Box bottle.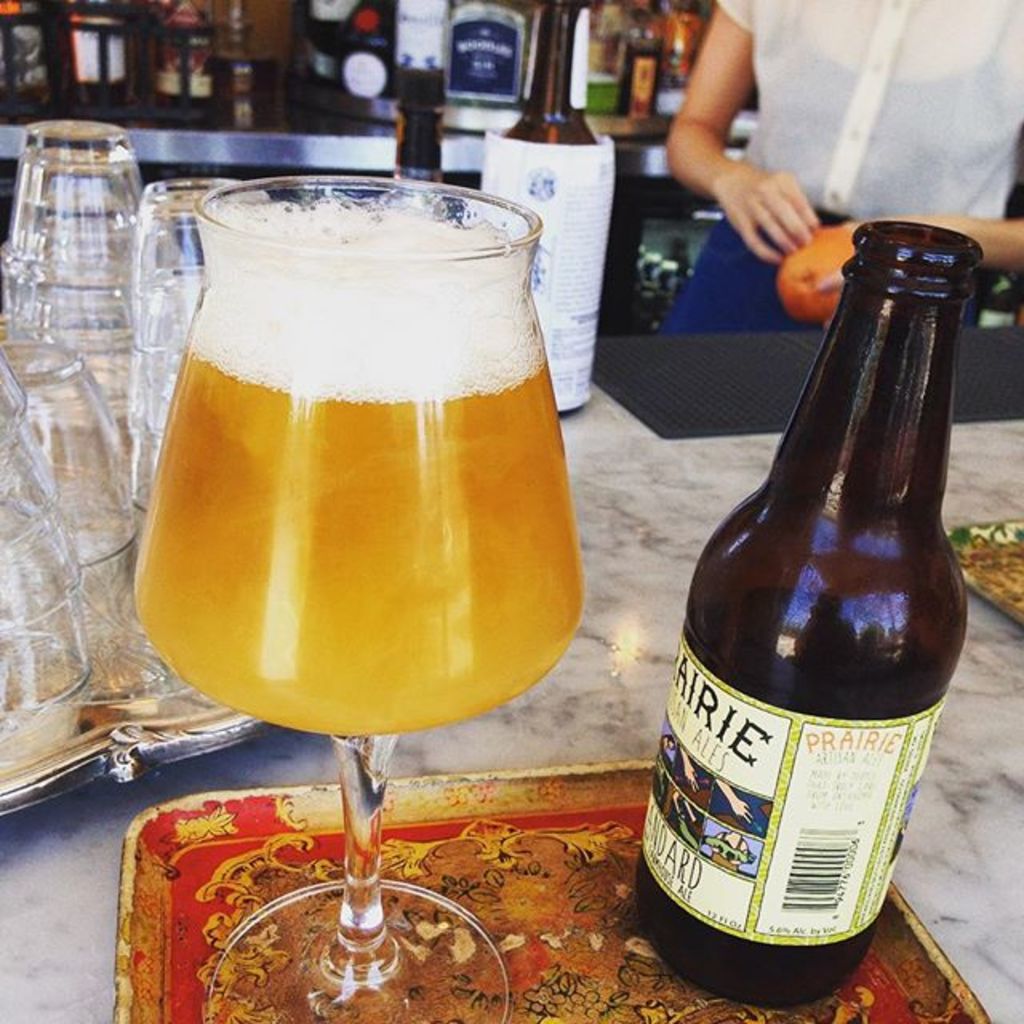
602:141:685:336.
